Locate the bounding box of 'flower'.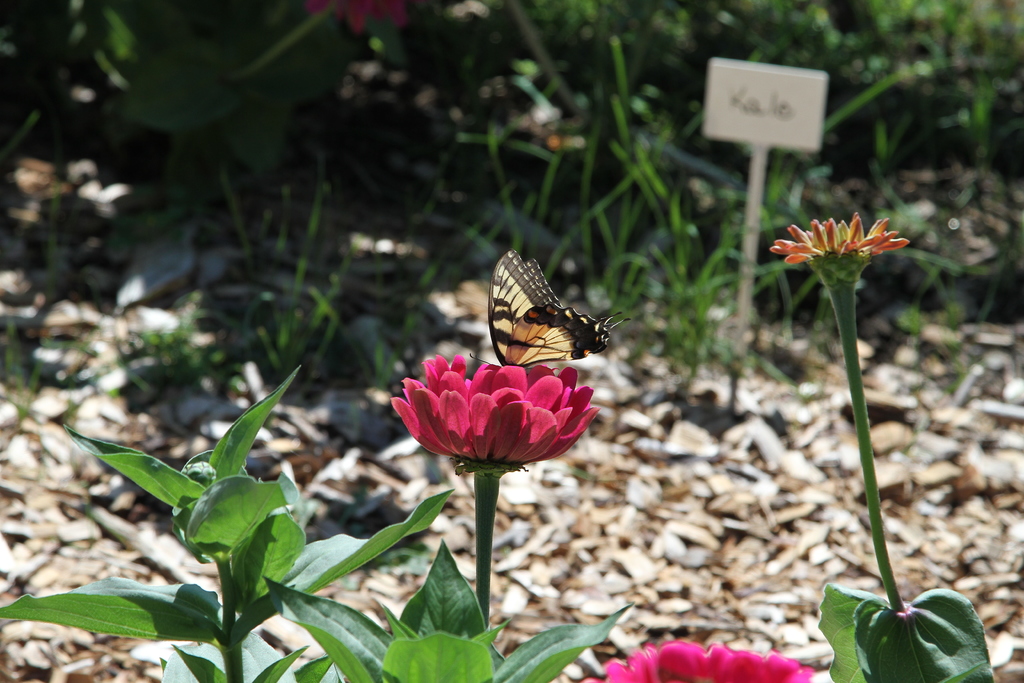
Bounding box: pyautogui.locateOnScreen(766, 212, 905, 288).
